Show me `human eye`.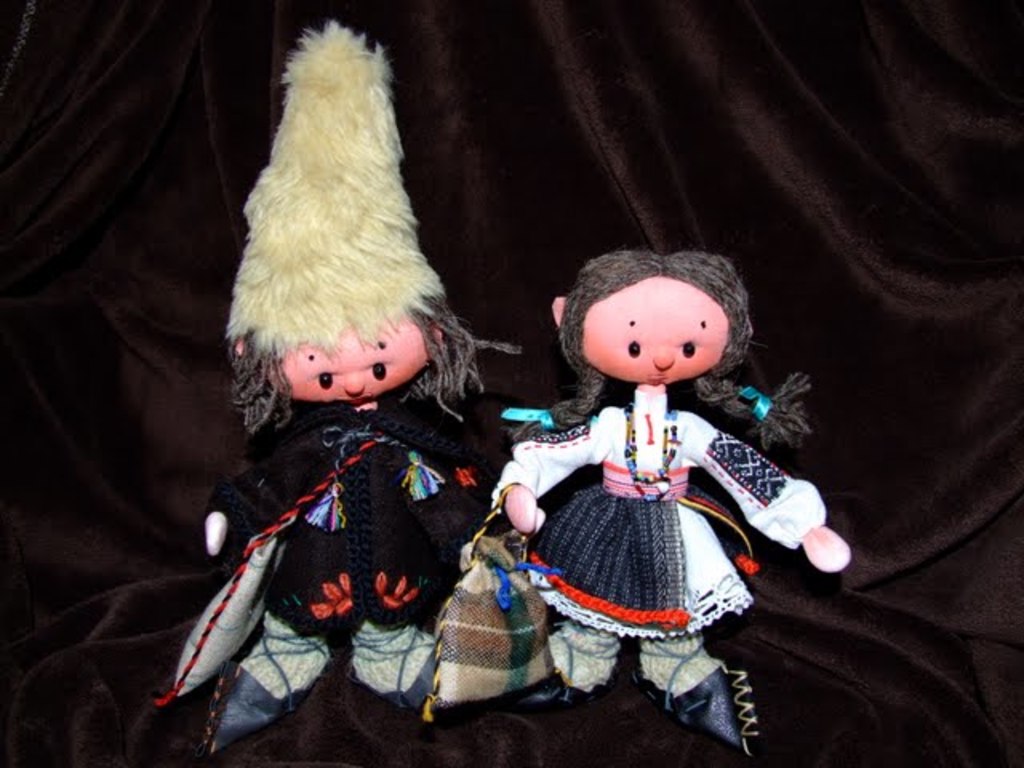
`human eye` is here: pyautogui.locateOnScreen(624, 336, 643, 362).
